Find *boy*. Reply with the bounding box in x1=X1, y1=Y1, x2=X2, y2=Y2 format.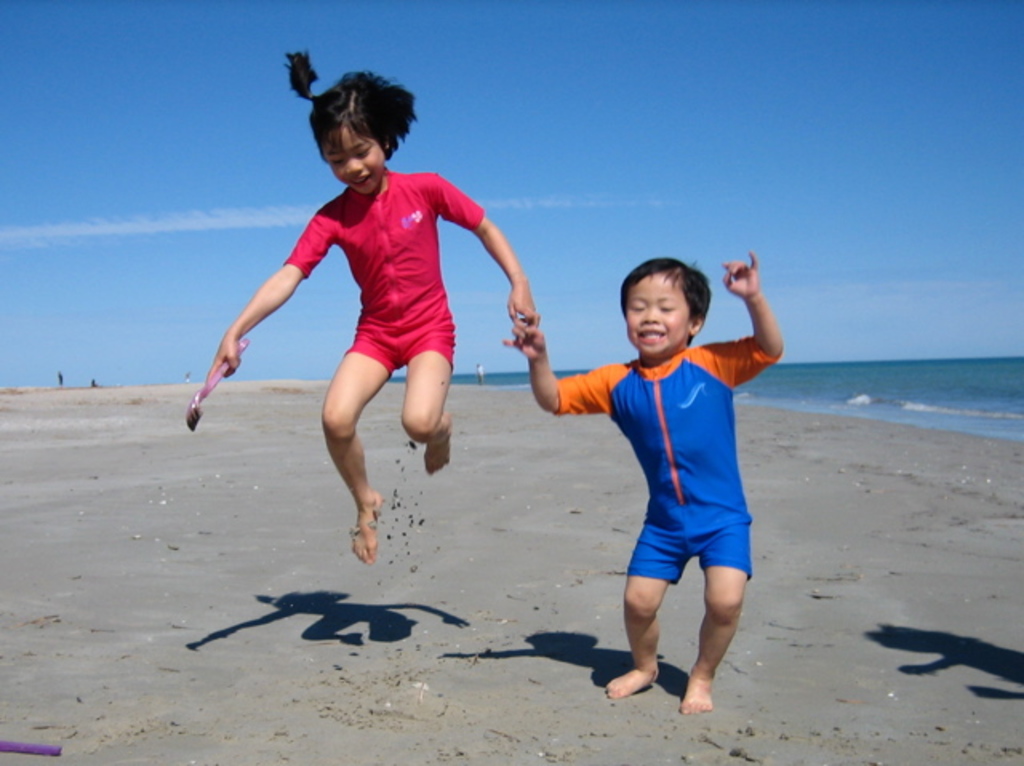
x1=534, y1=246, x2=794, y2=737.
